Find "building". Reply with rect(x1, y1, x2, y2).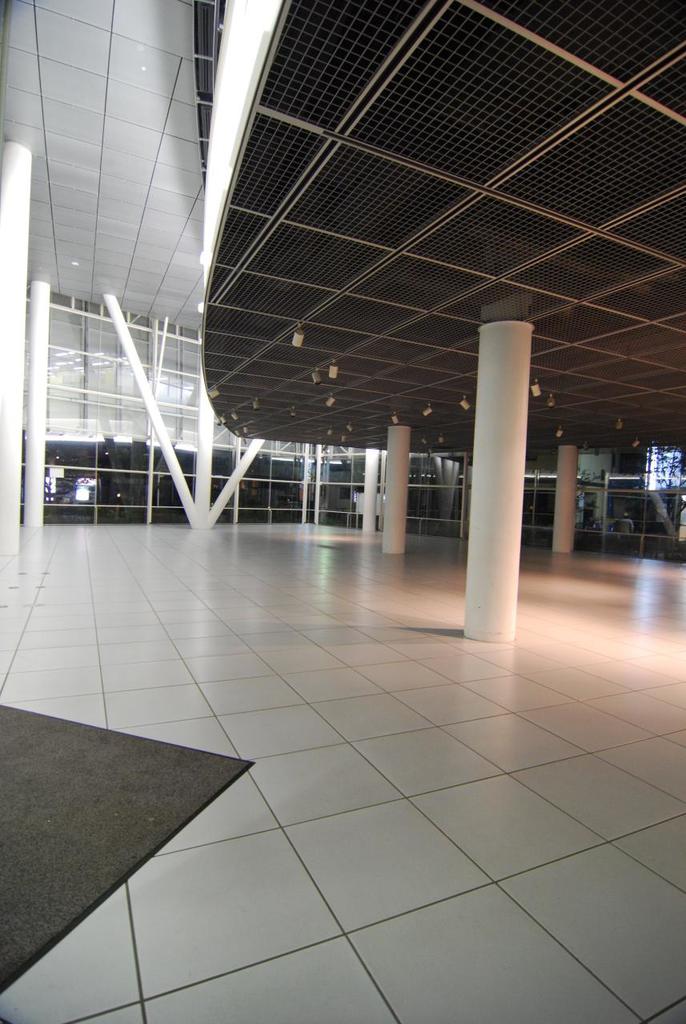
rect(0, 0, 685, 1023).
